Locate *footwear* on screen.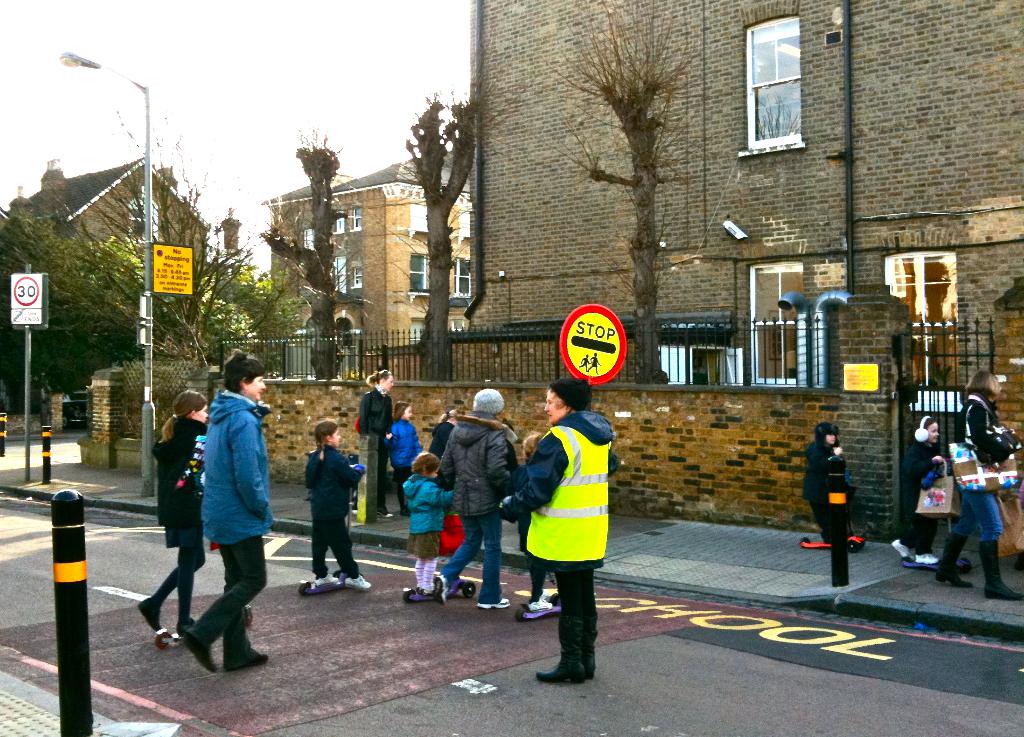
On screen at <region>529, 592, 551, 613</region>.
